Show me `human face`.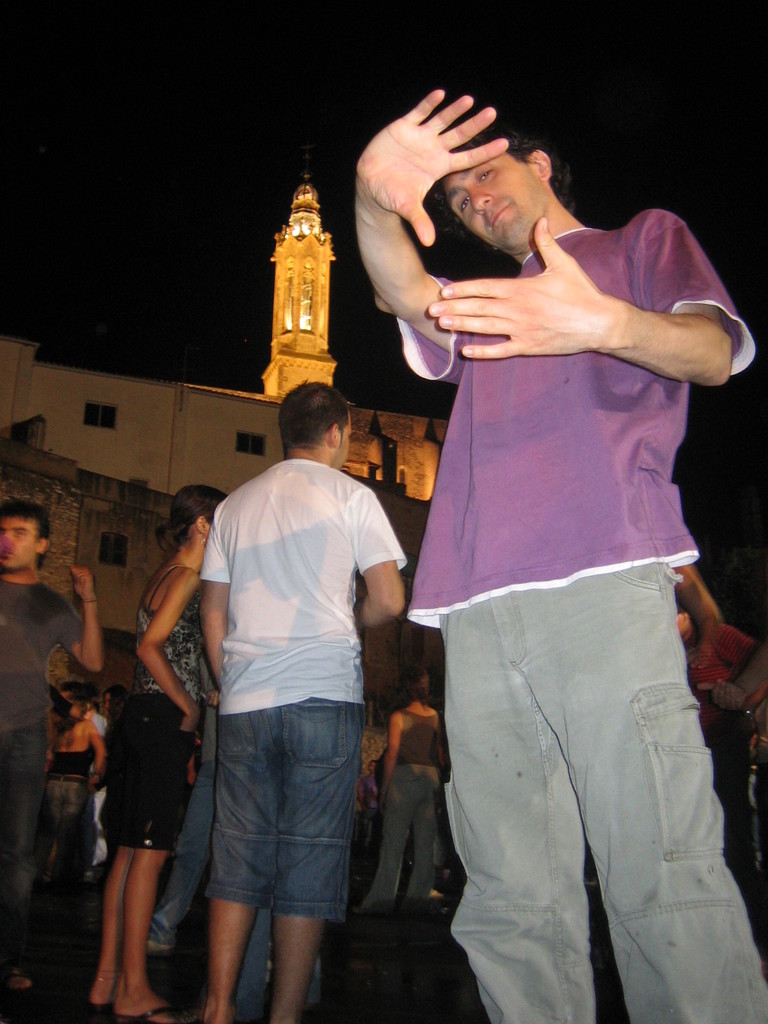
`human face` is here: 448/168/548/240.
